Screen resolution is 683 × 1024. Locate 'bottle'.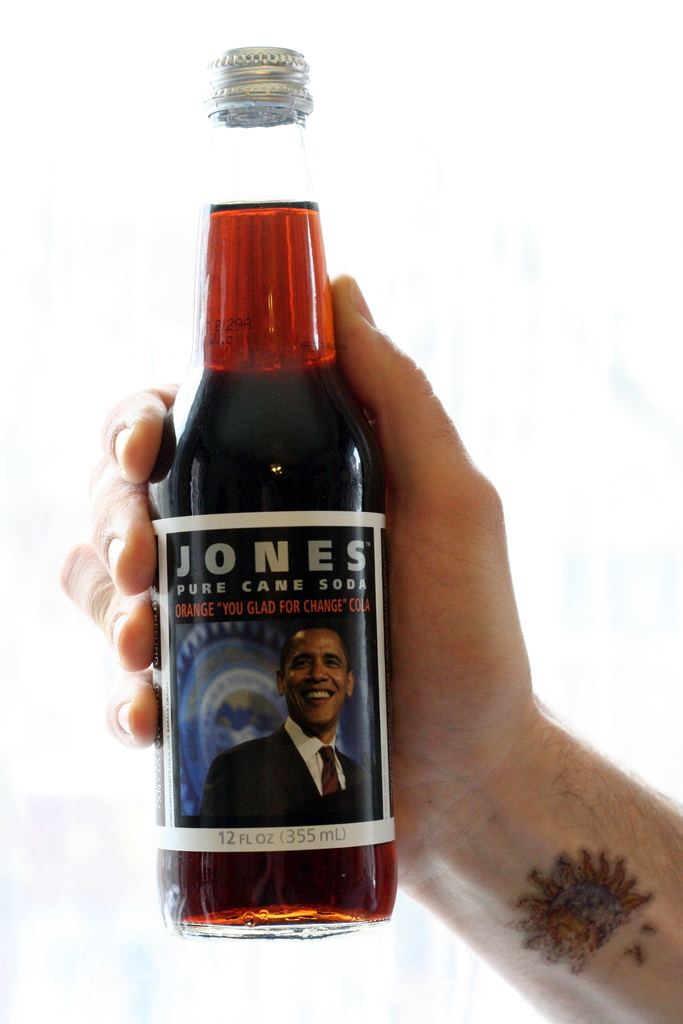
(left=140, top=70, right=411, bottom=932).
